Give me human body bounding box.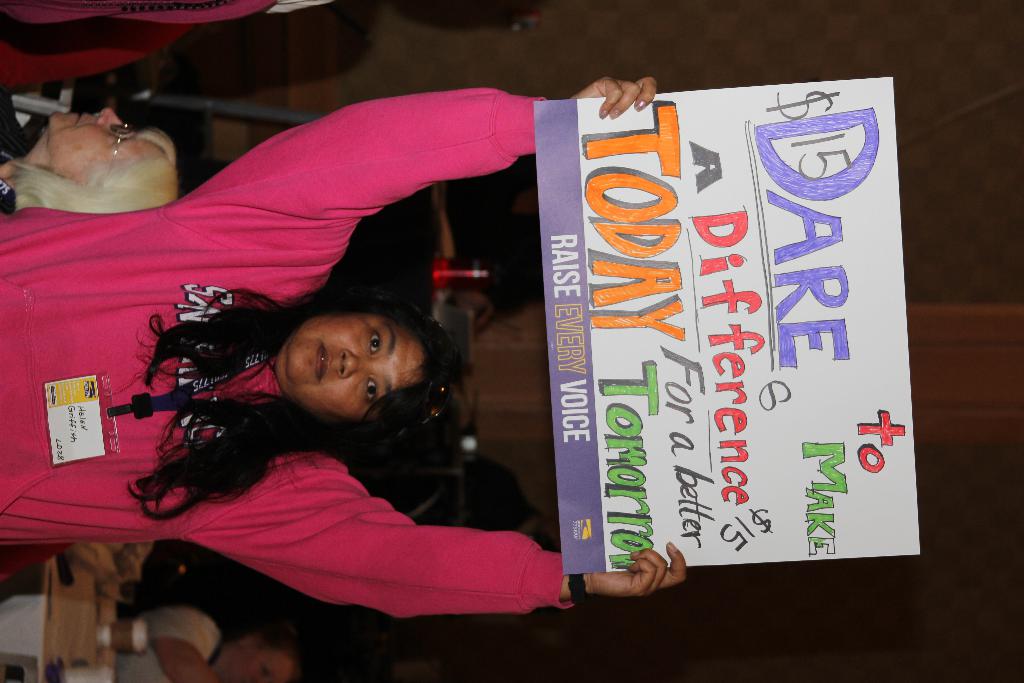
(0,595,221,682).
